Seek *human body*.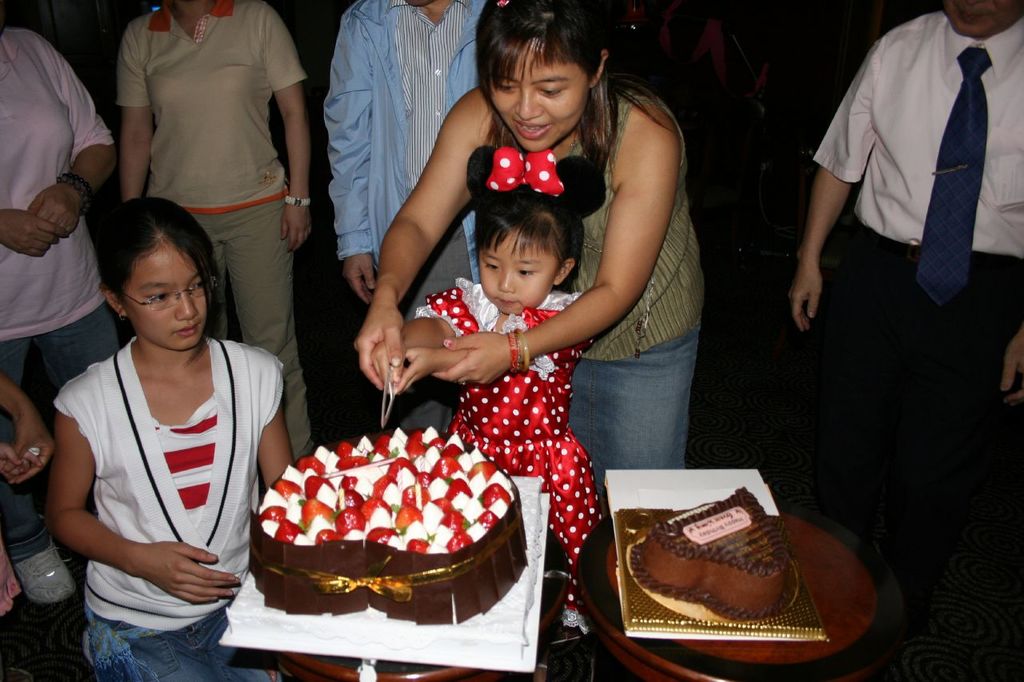
<box>785,2,1021,680</box>.
